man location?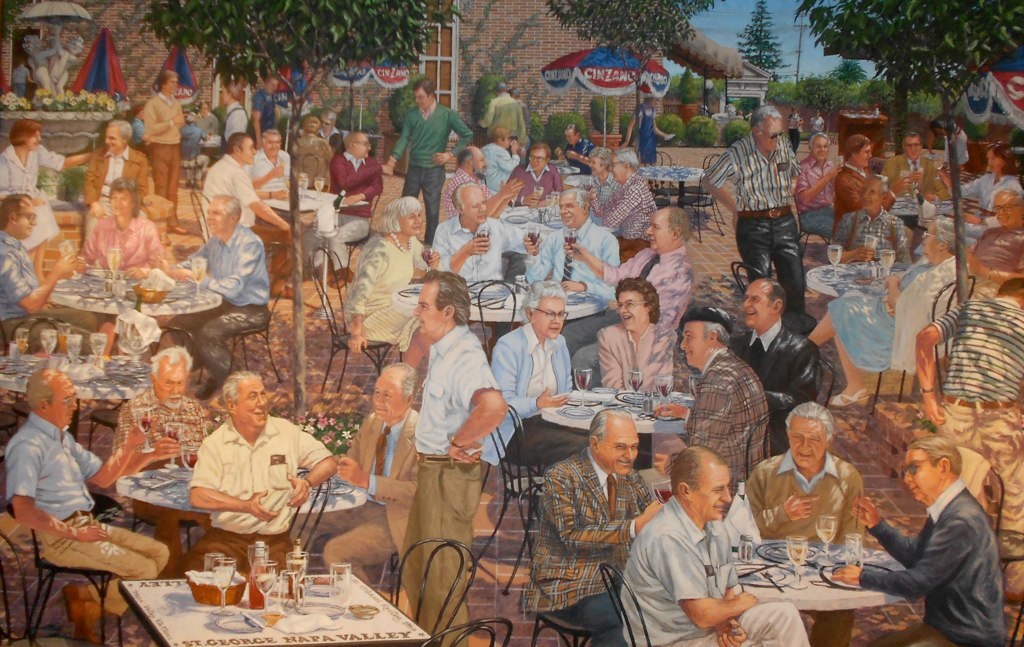
bbox=[0, 191, 110, 344]
